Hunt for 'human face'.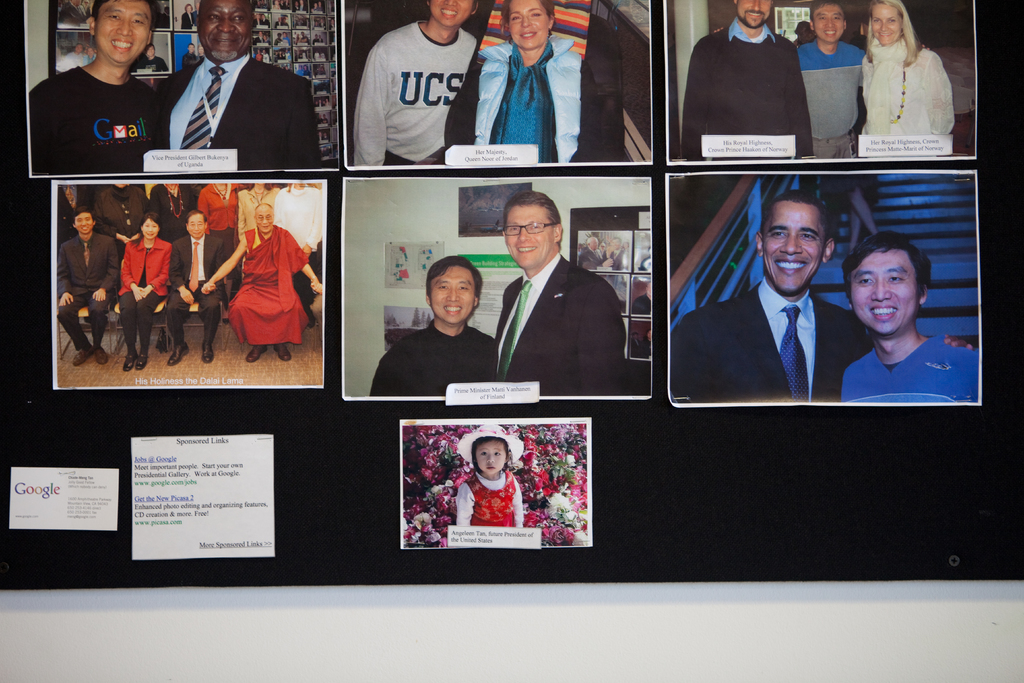
Hunted down at box=[432, 269, 476, 324].
